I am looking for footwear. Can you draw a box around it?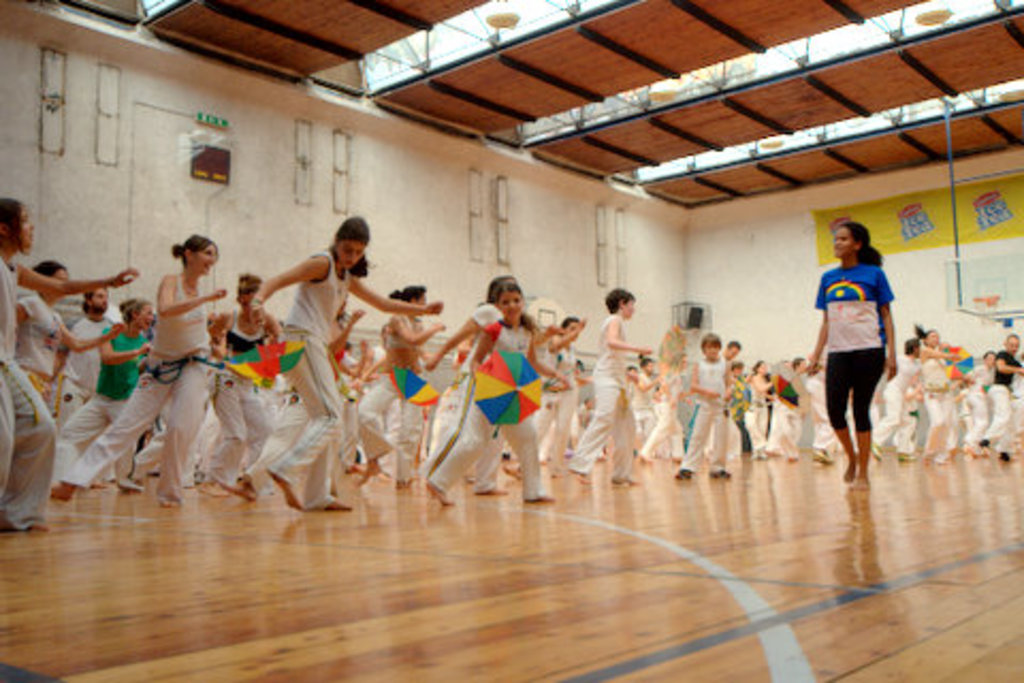
Sure, the bounding box is 713/465/734/480.
